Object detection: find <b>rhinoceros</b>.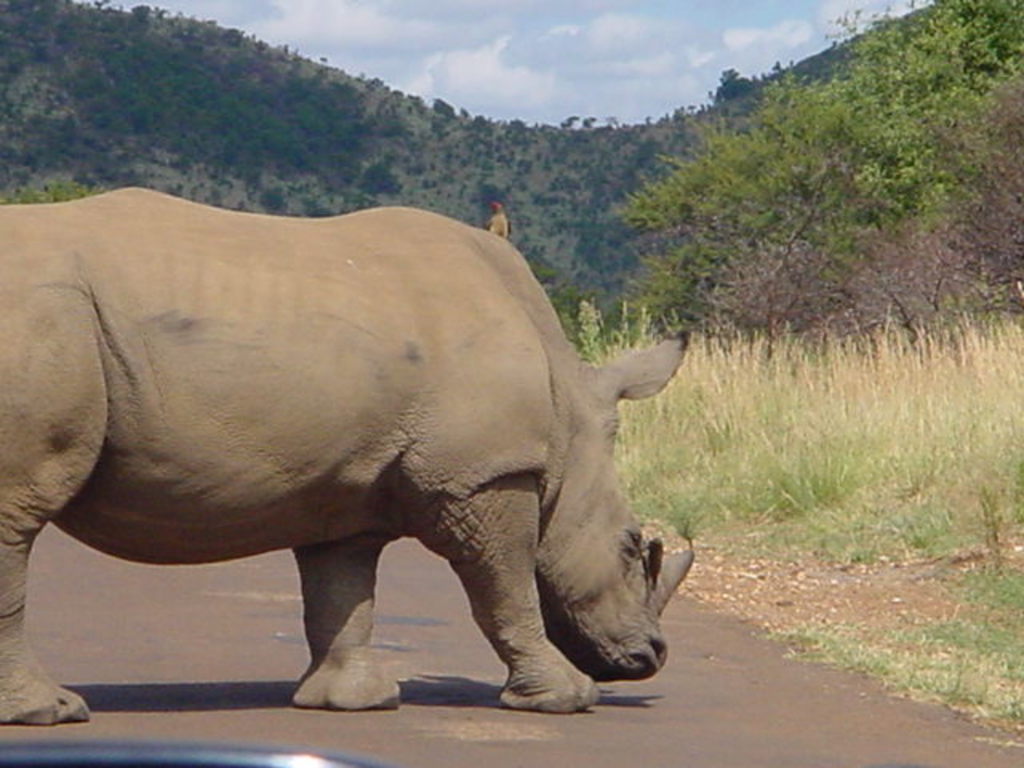
bbox=[0, 181, 696, 730].
